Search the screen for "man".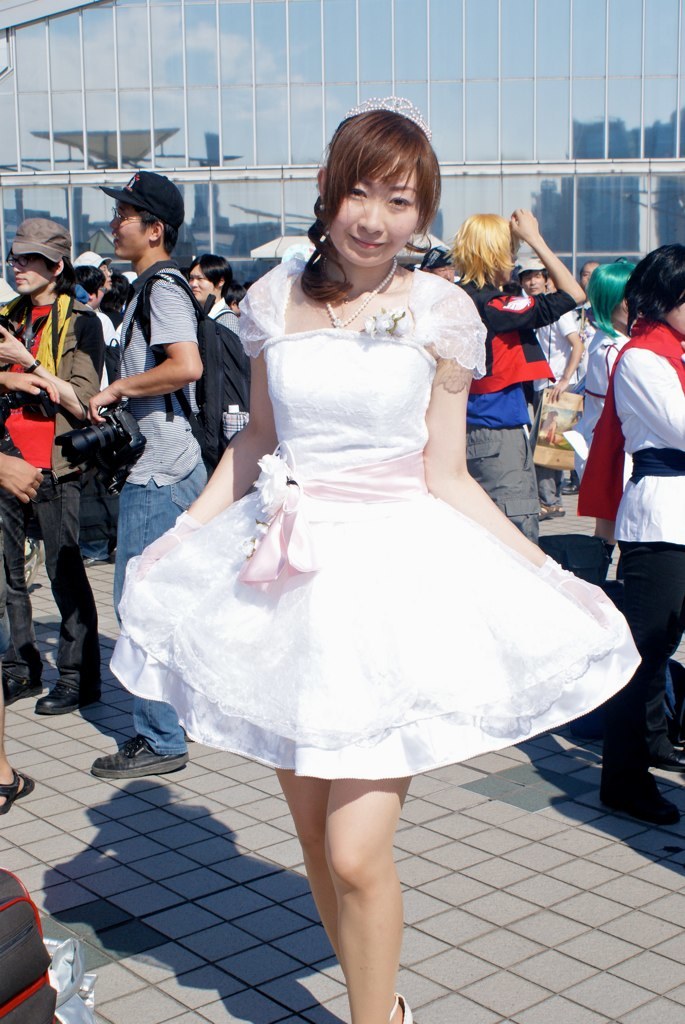
Found at crop(0, 213, 101, 717).
